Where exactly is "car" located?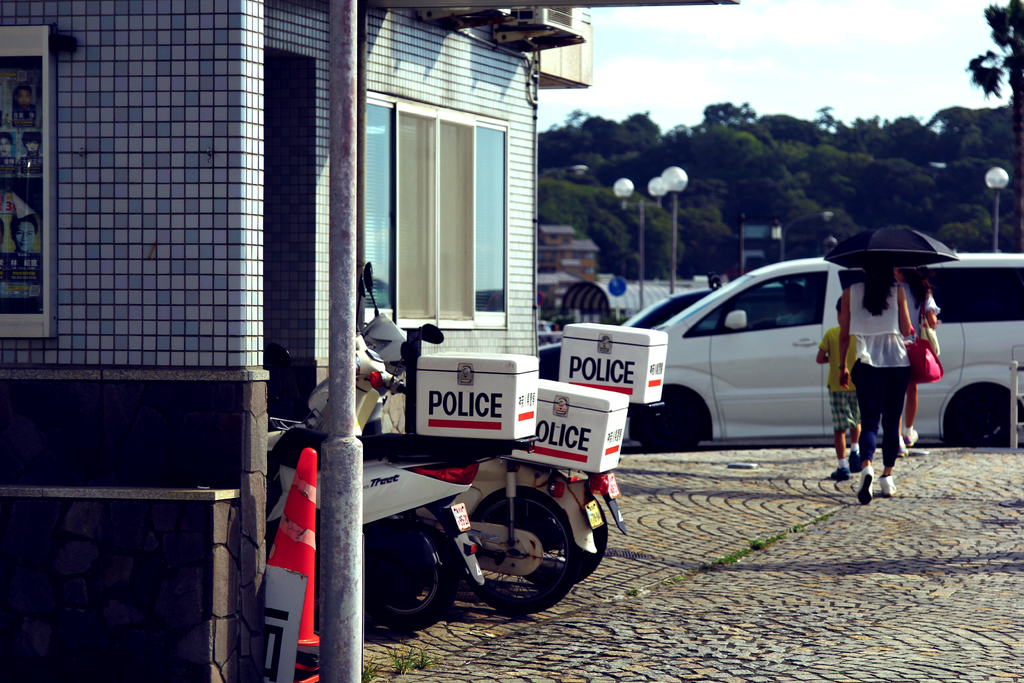
Its bounding box is bbox(535, 288, 720, 381).
